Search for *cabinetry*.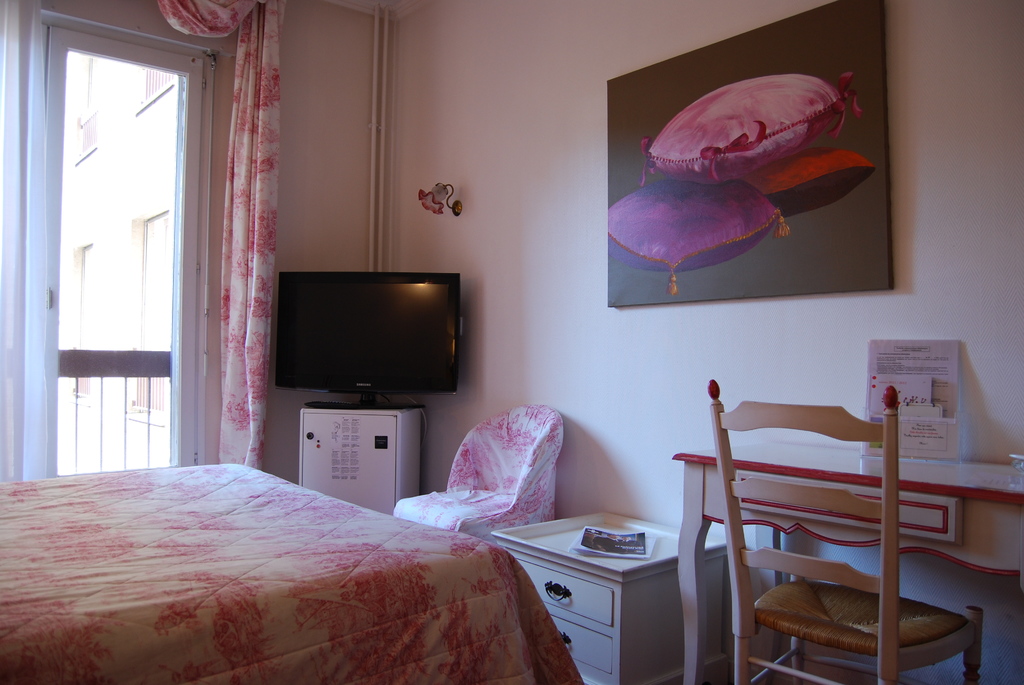
Found at select_region(294, 405, 437, 508).
